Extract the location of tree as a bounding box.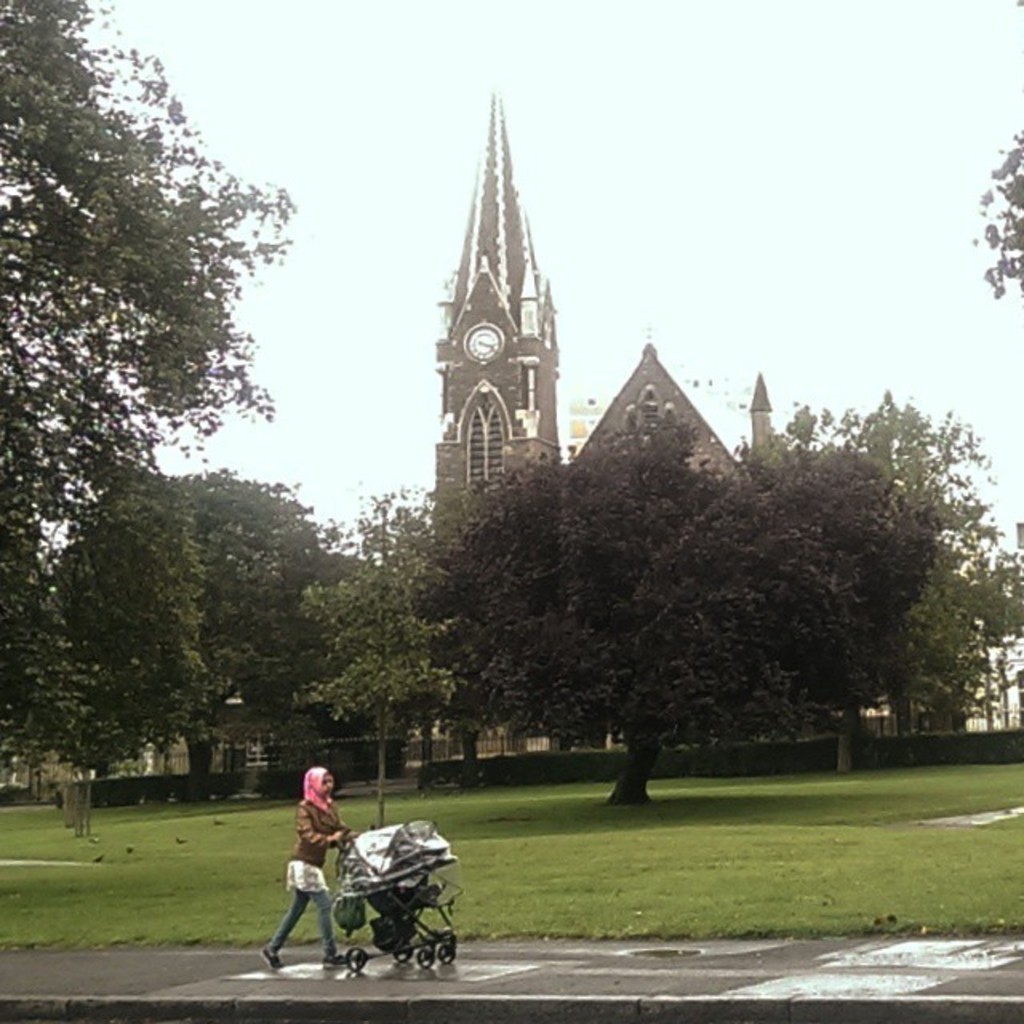
crop(0, 0, 298, 782).
